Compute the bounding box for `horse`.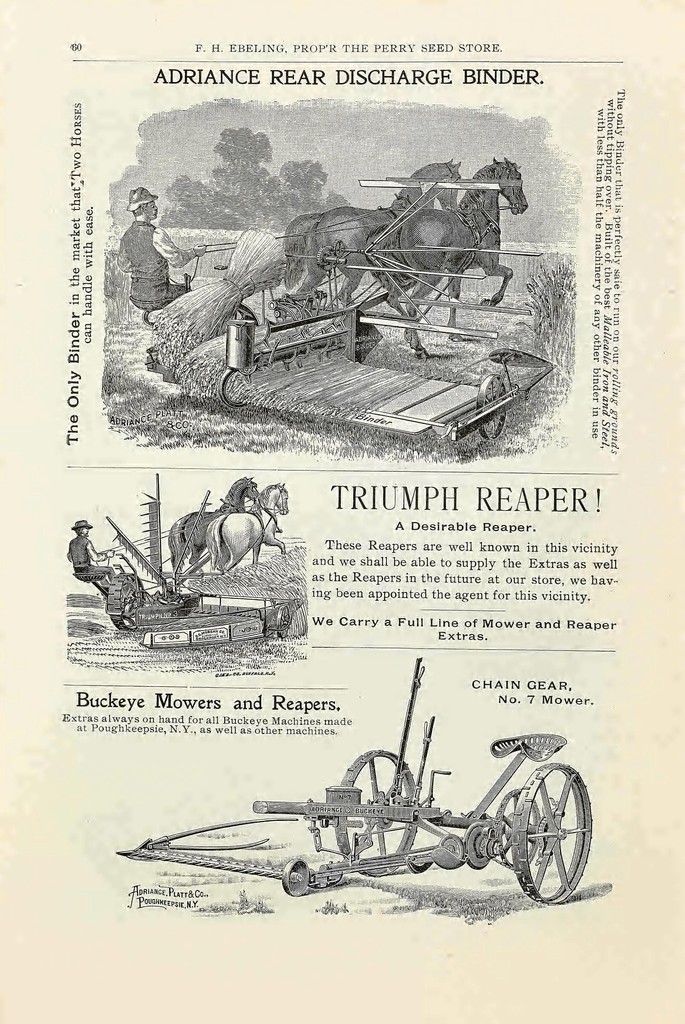
(left=363, top=155, right=529, bottom=358).
